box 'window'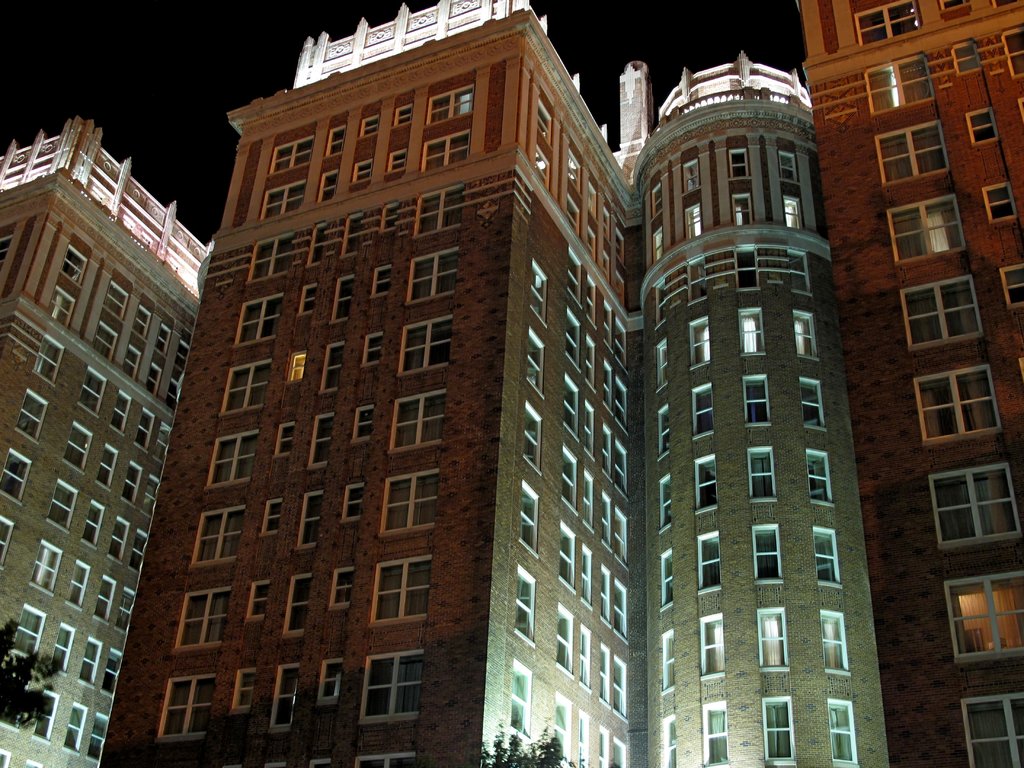
989,182,1012,225
